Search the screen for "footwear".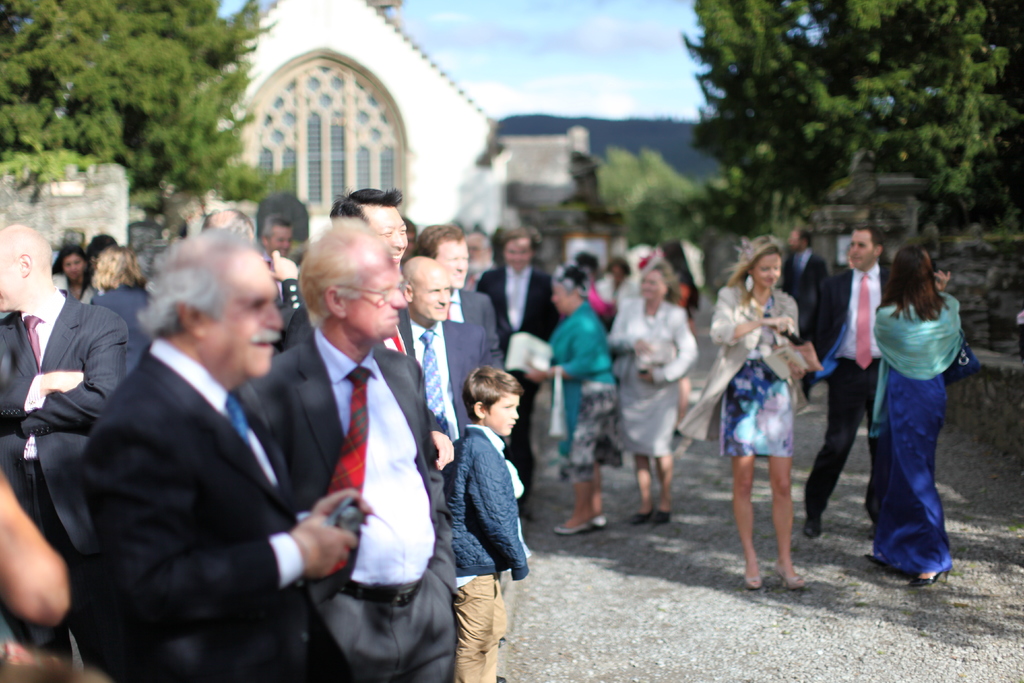
Found at select_region(799, 507, 822, 541).
